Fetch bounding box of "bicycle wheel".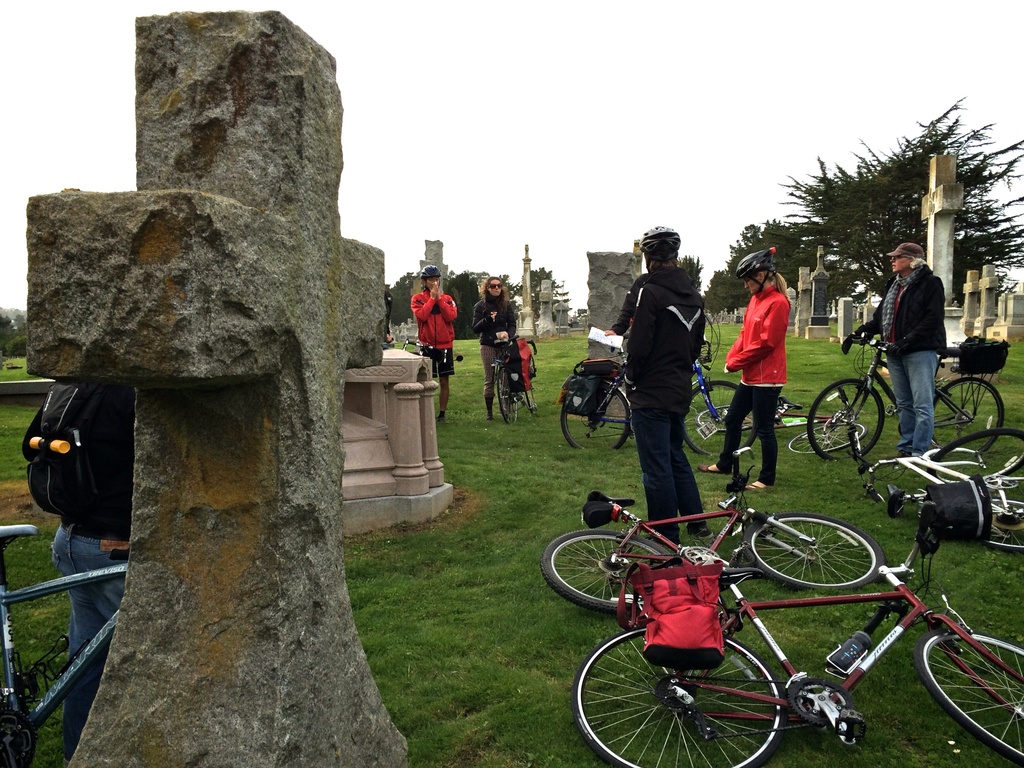
Bbox: {"left": 558, "top": 386, "right": 632, "bottom": 455}.
